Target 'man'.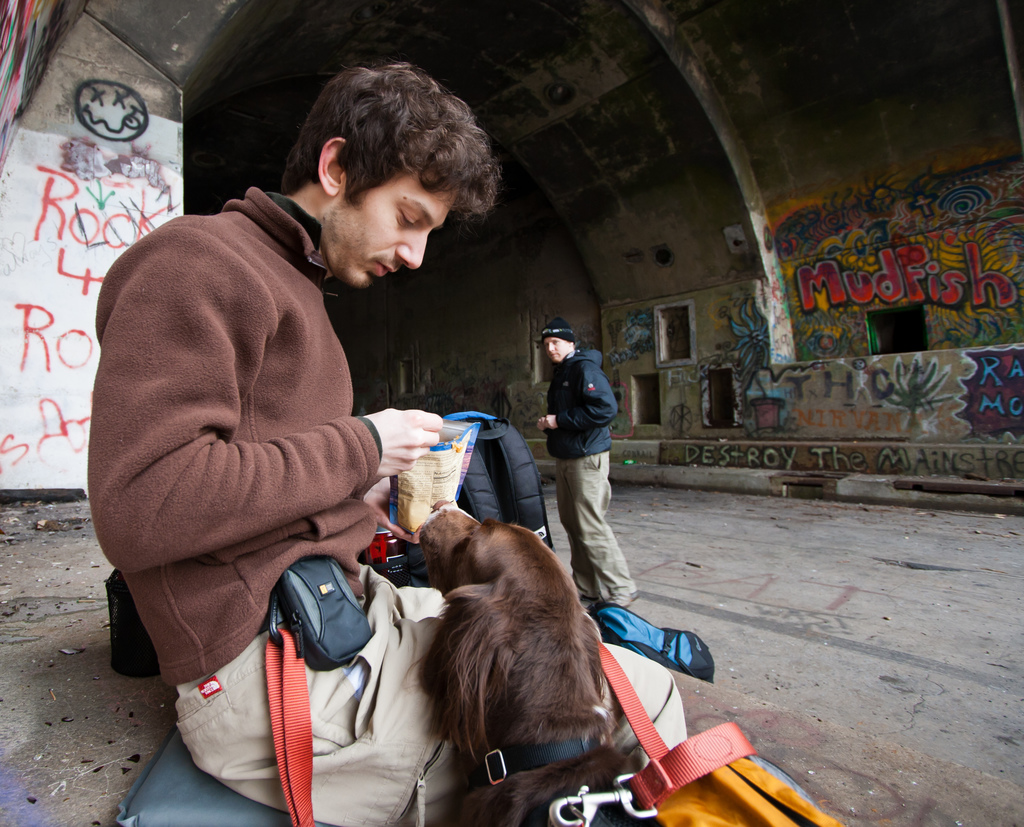
Target region: x1=536, y1=316, x2=623, y2=611.
